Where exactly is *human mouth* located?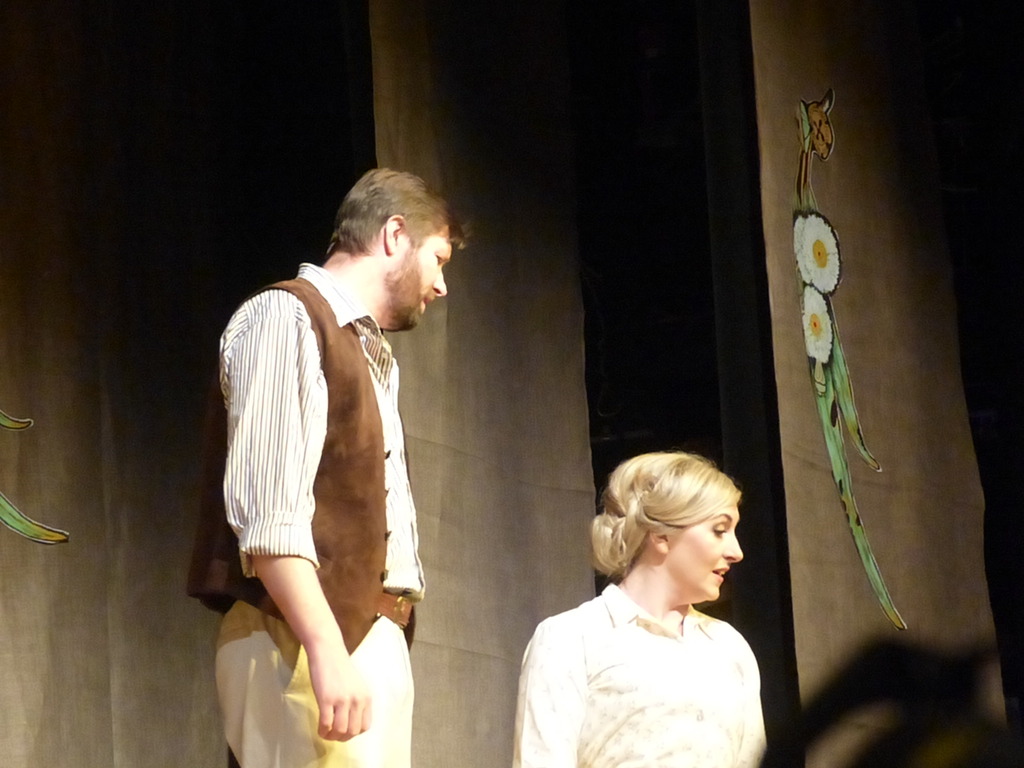
Its bounding box is <bbox>418, 297, 435, 316</bbox>.
